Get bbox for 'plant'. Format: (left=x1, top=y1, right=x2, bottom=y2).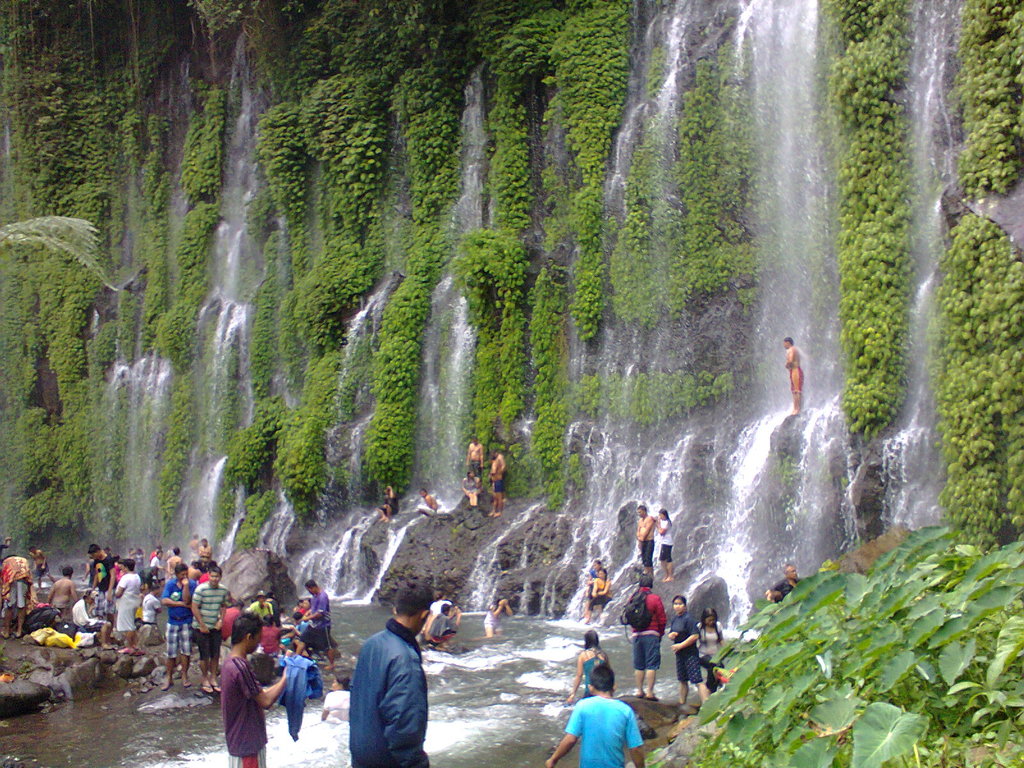
(left=467, top=7, right=566, bottom=498).
